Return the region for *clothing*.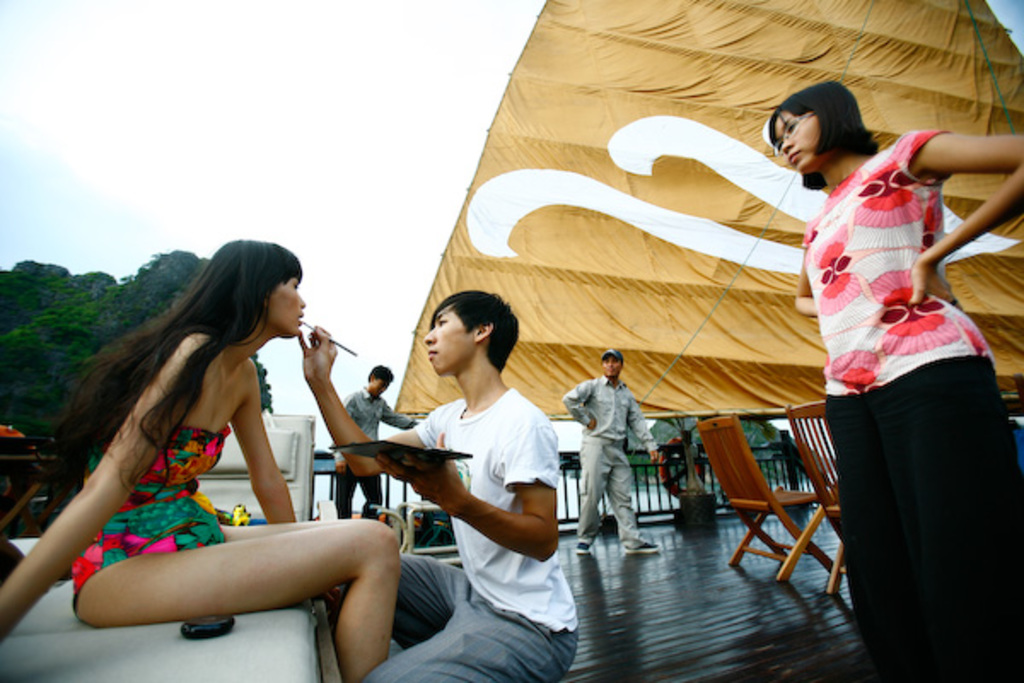
locate(560, 372, 655, 538).
